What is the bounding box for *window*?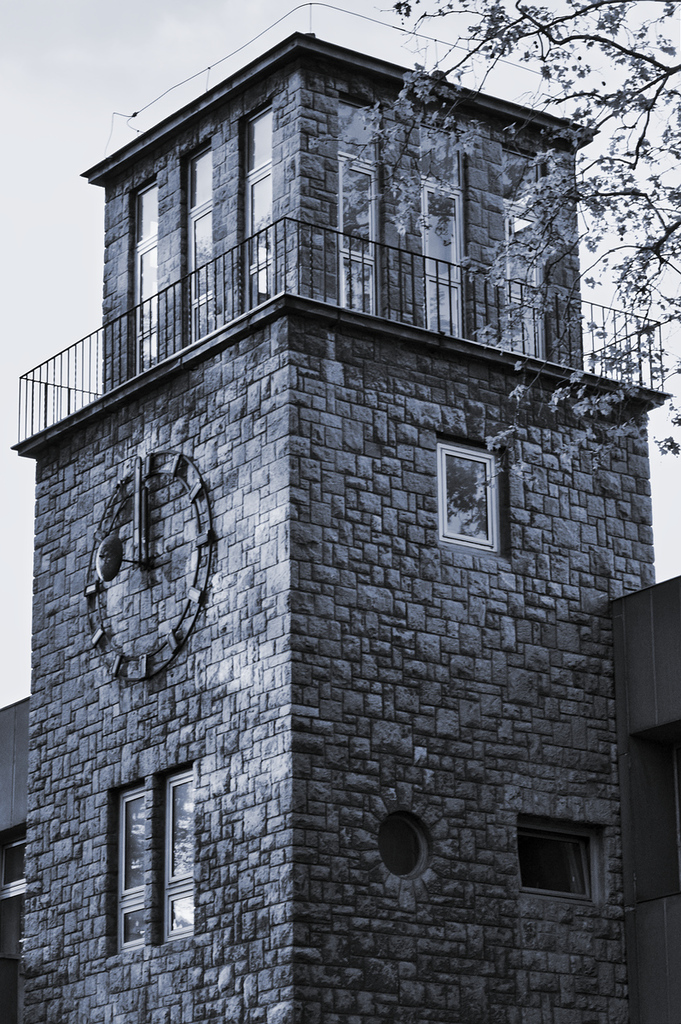
[437,445,490,534].
